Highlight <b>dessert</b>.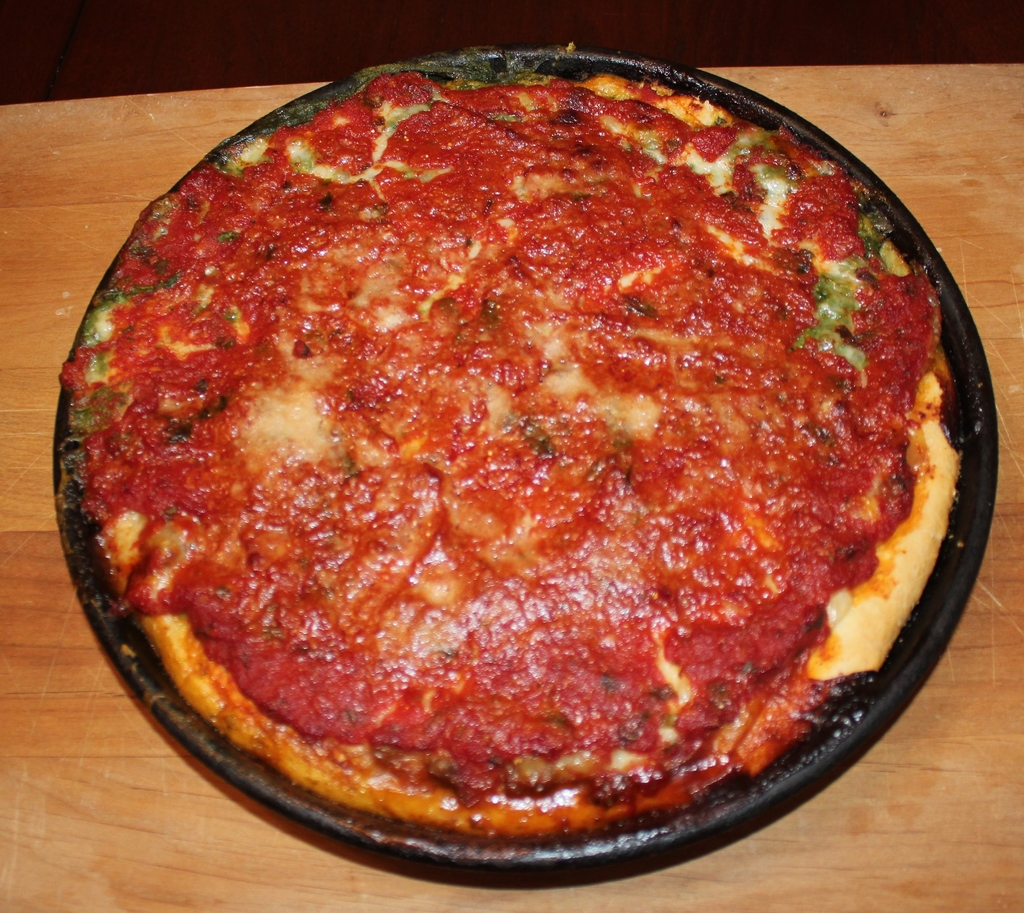
Highlighted region: {"x1": 58, "y1": 49, "x2": 965, "y2": 837}.
